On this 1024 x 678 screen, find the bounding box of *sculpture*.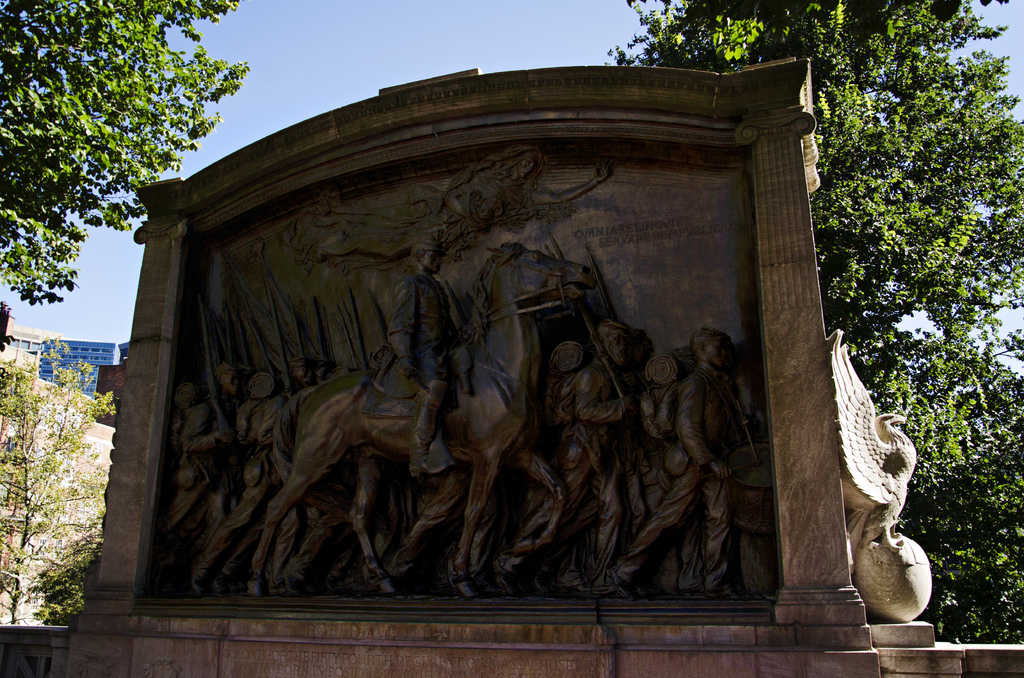
Bounding box: 507 319 639 601.
